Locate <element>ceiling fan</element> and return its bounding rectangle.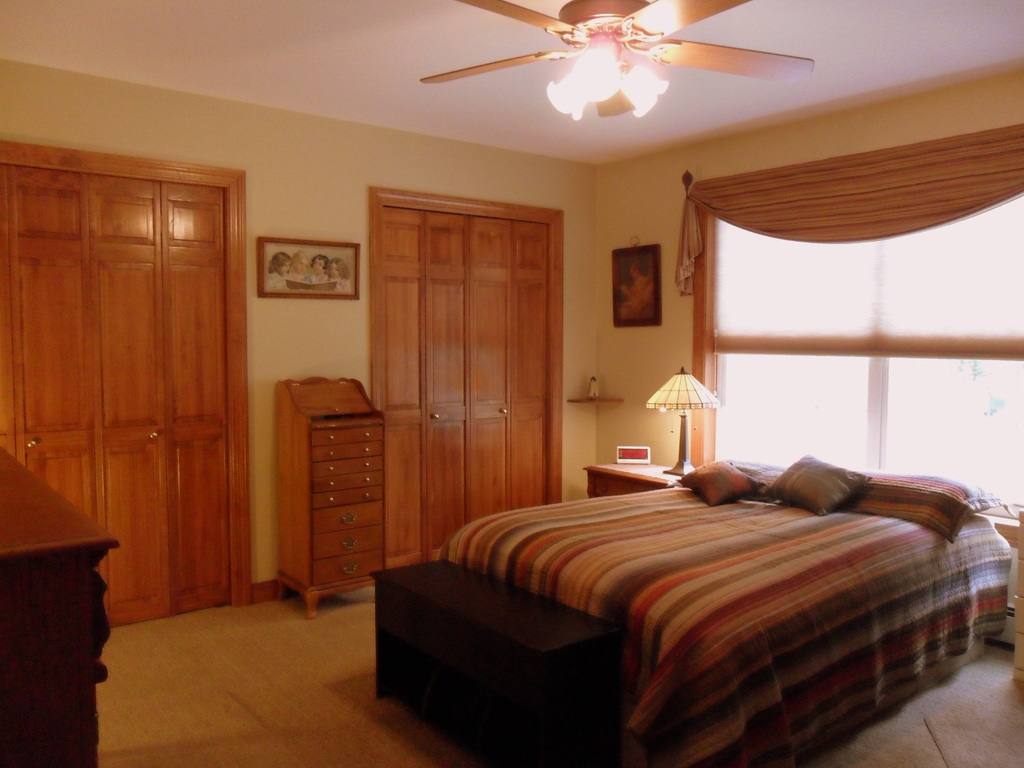
pyautogui.locateOnScreen(416, 0, 813, 122).
